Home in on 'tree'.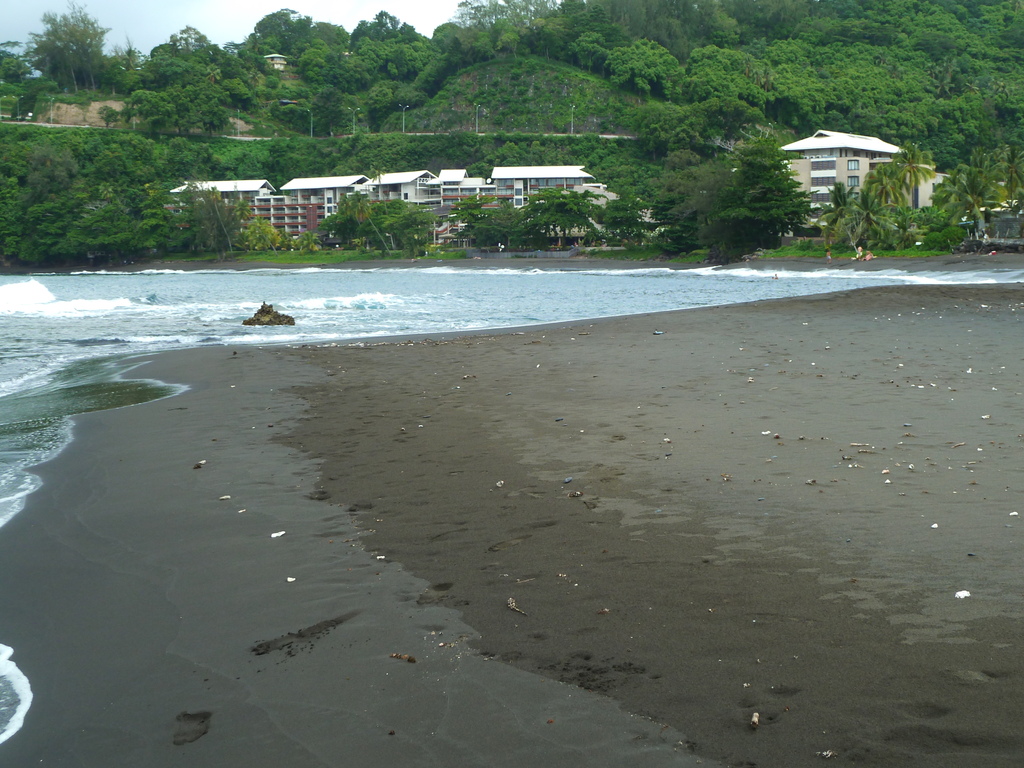
Homed in at (529, 185, 595, 248).
